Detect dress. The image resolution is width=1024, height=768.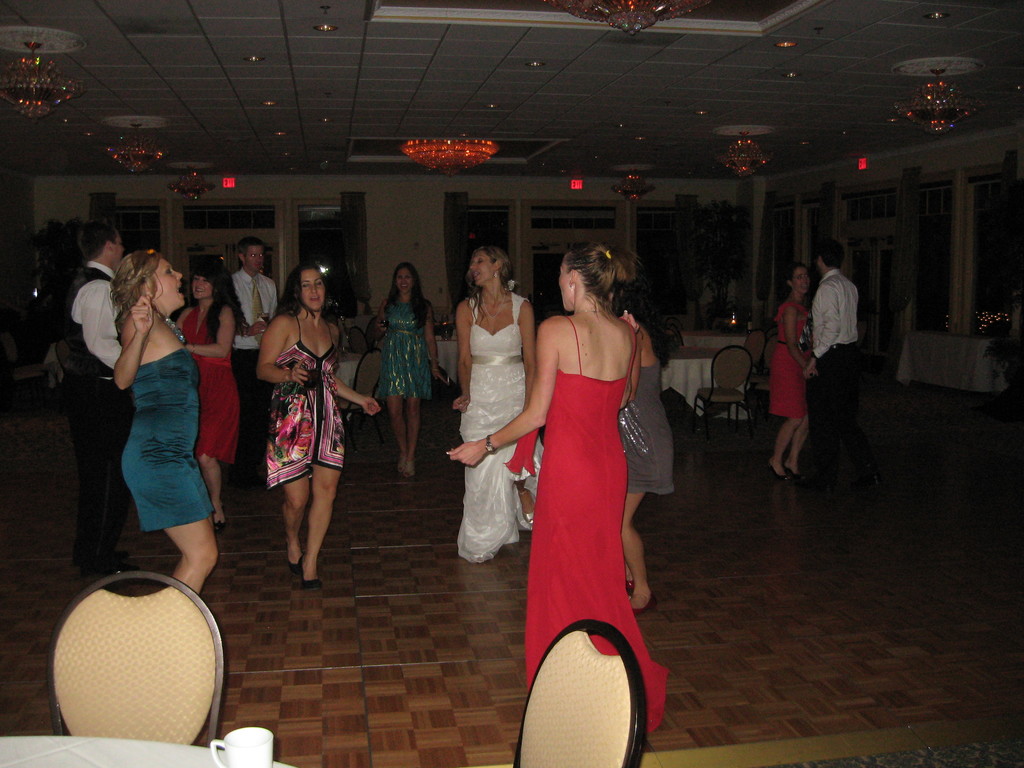
Rect(120, 349, 216, 532).
